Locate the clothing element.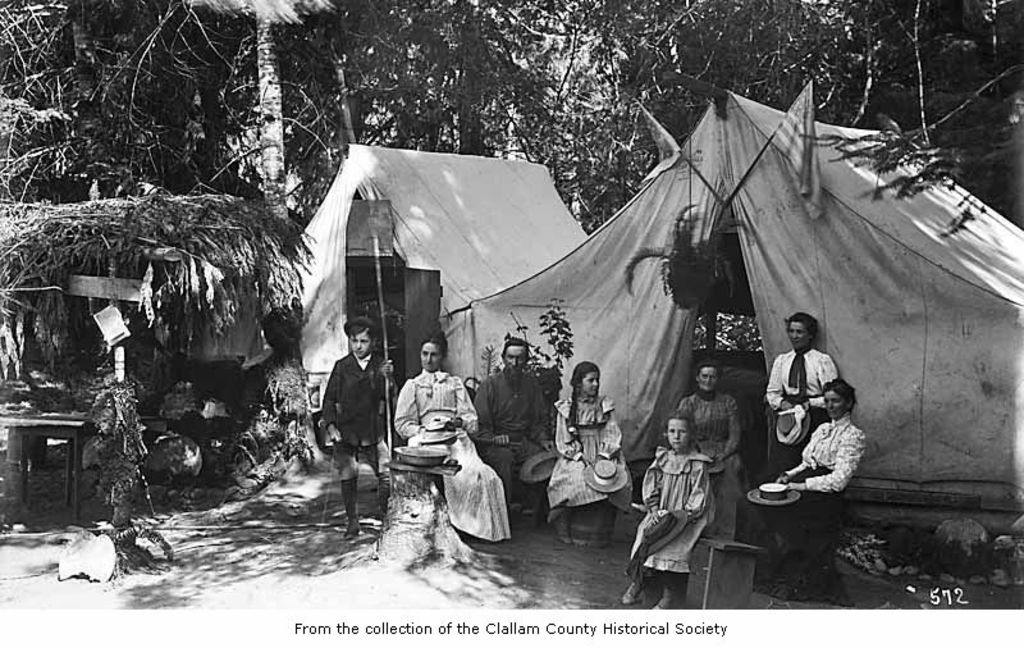
Element bbox: x1=765, y1=347, x2=841, y2=475.
